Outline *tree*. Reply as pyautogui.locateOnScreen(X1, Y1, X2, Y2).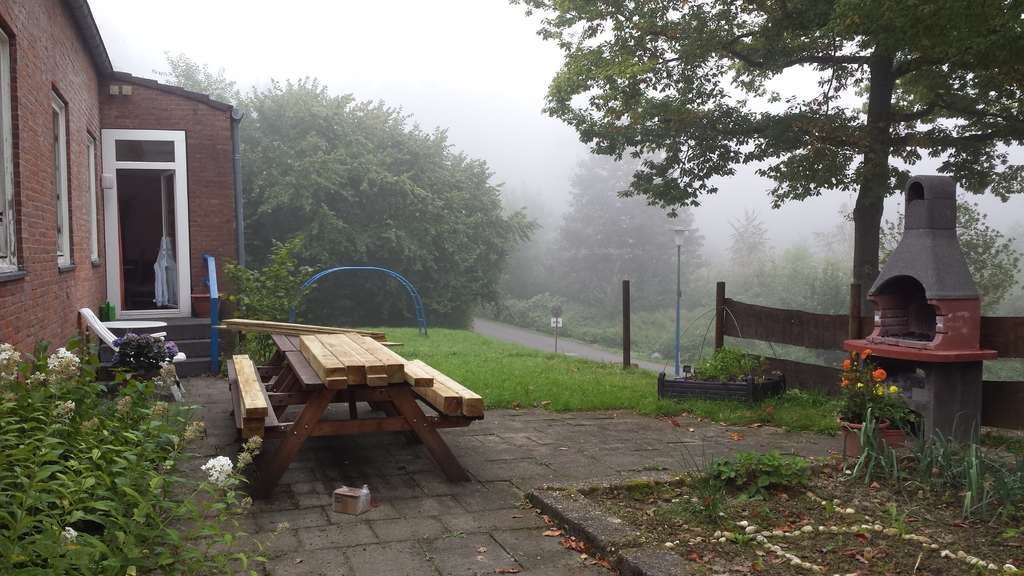
pyautogui.locateOnScreen(543, 108, 707, 321).
